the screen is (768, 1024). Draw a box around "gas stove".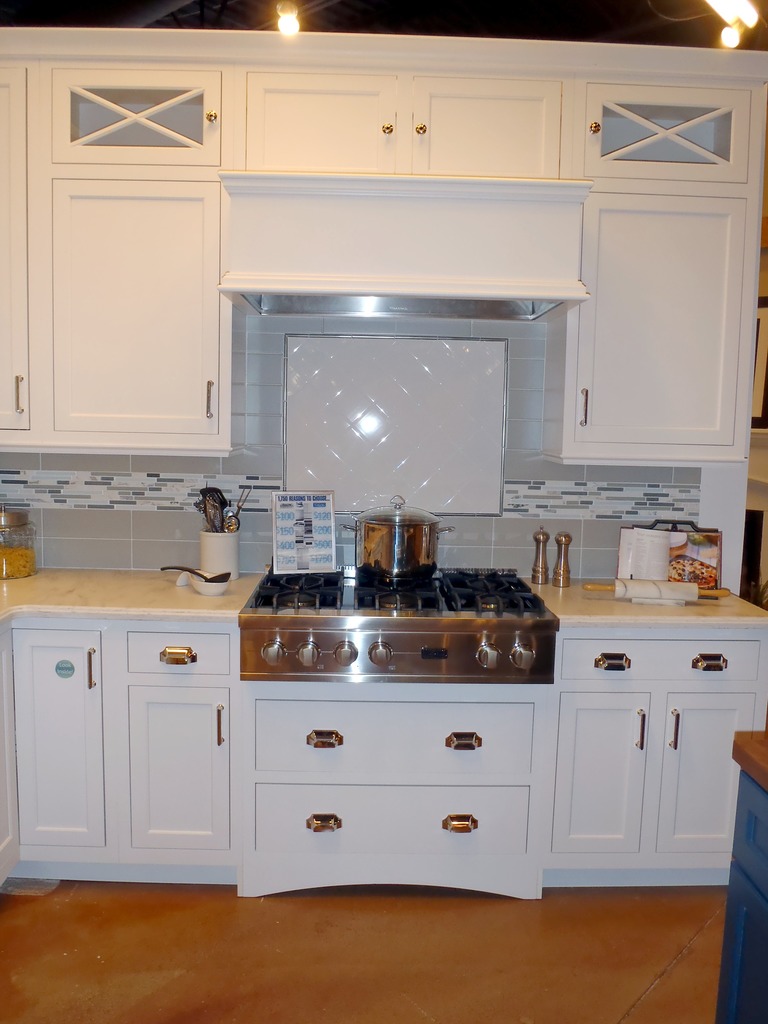
locate(243, 570, 560, 619).
